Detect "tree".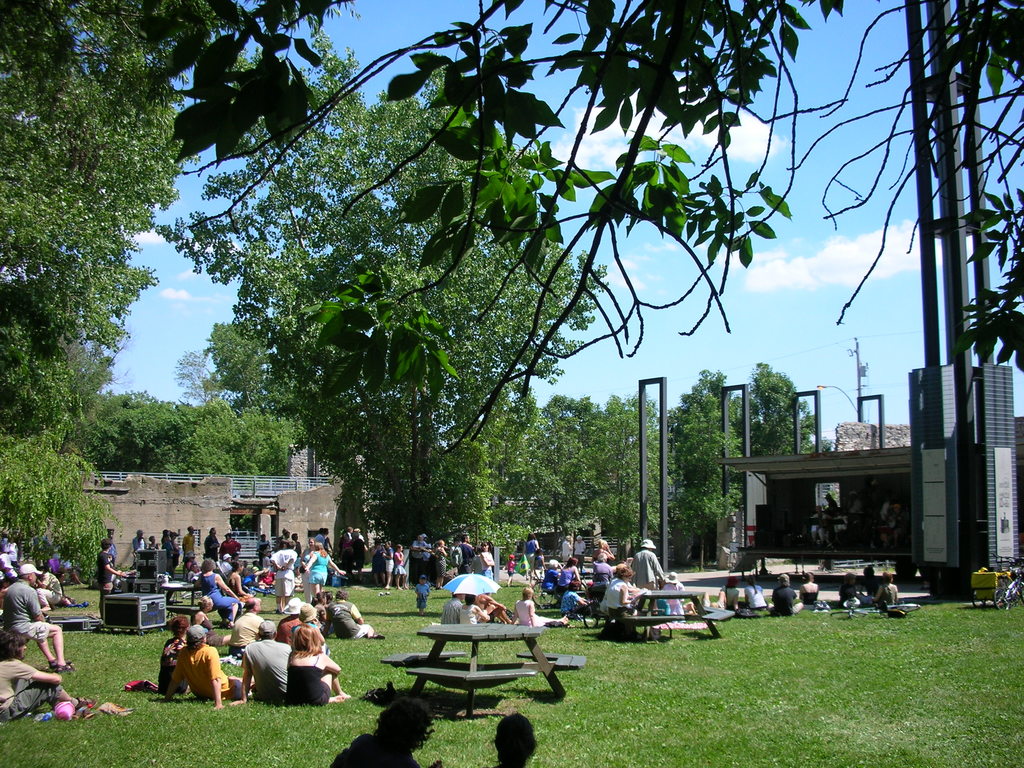
Detected at 0, 0, 307, 560.
